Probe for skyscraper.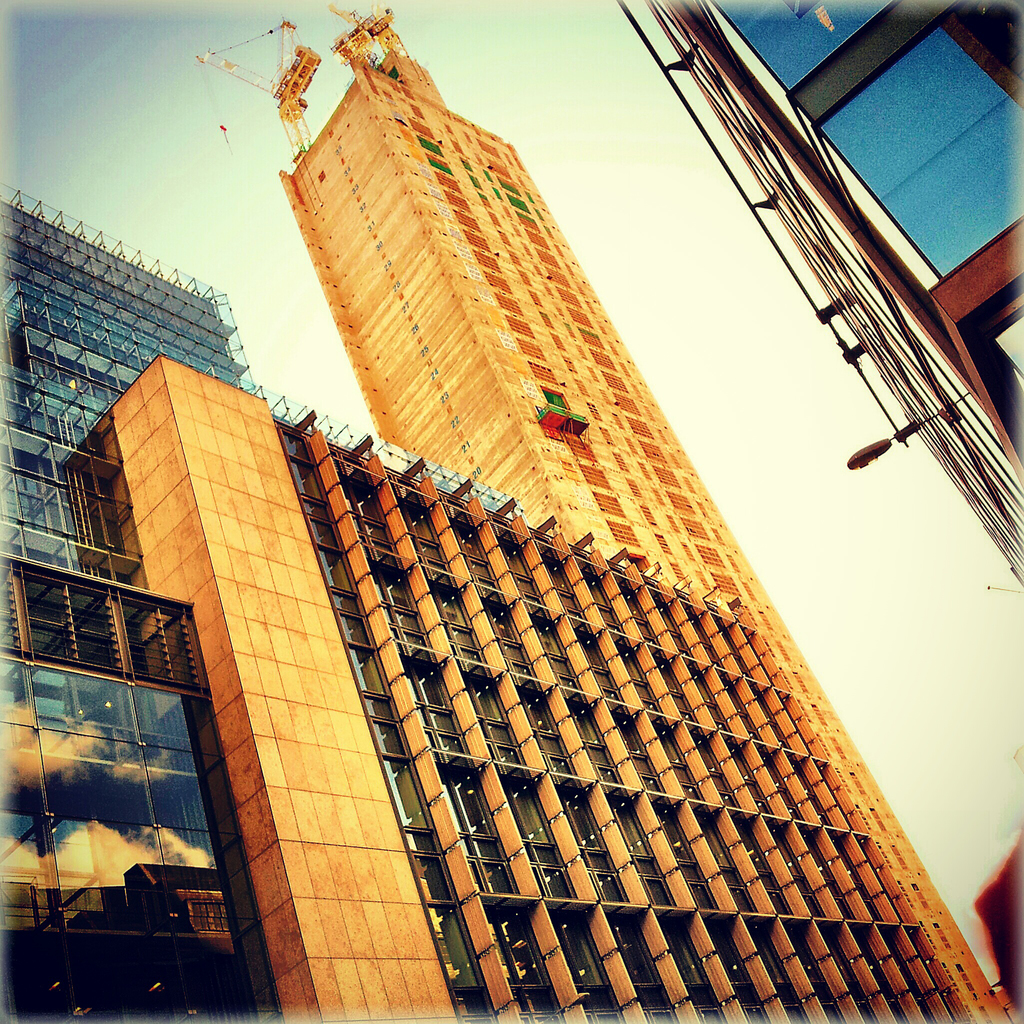
Probe result: detection(182, 74, 864, 836).
